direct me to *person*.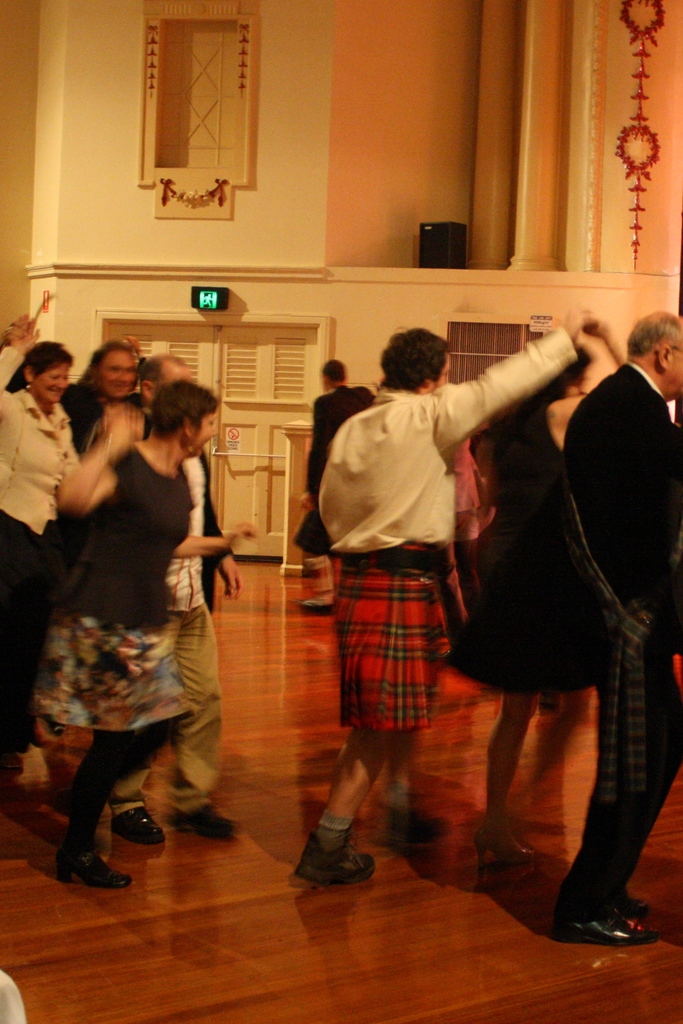
Direction: <bbox>280, 366, 389, 628</bbox>.
